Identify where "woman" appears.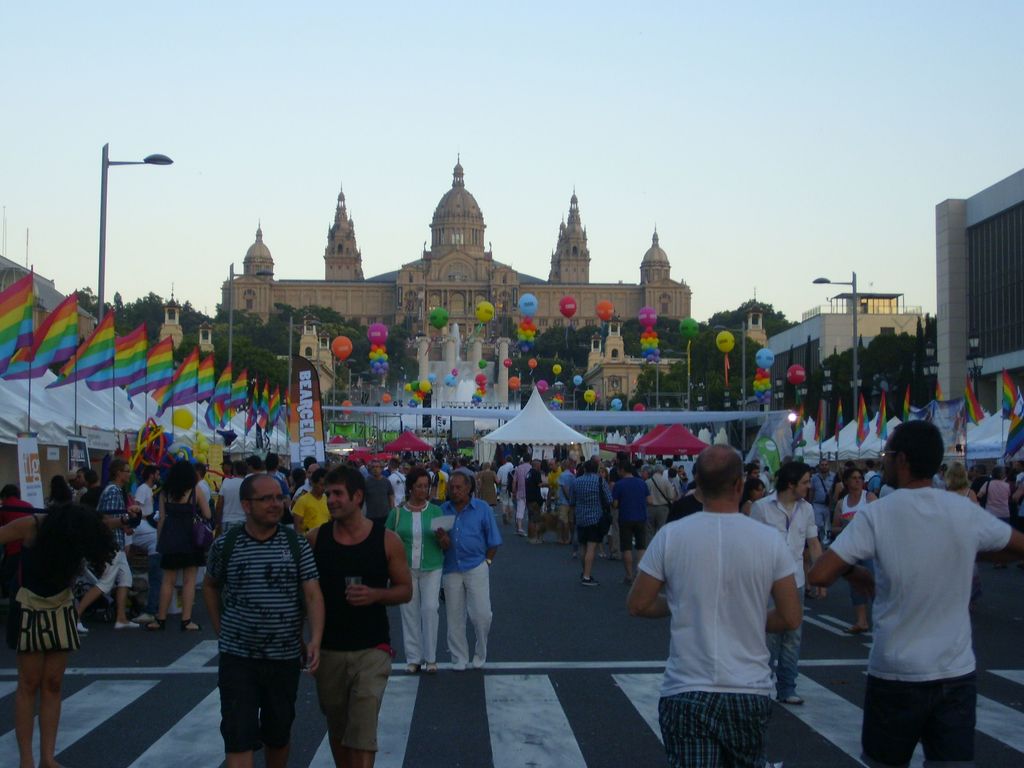
Appears at rect(289, 468, 308, 503).
